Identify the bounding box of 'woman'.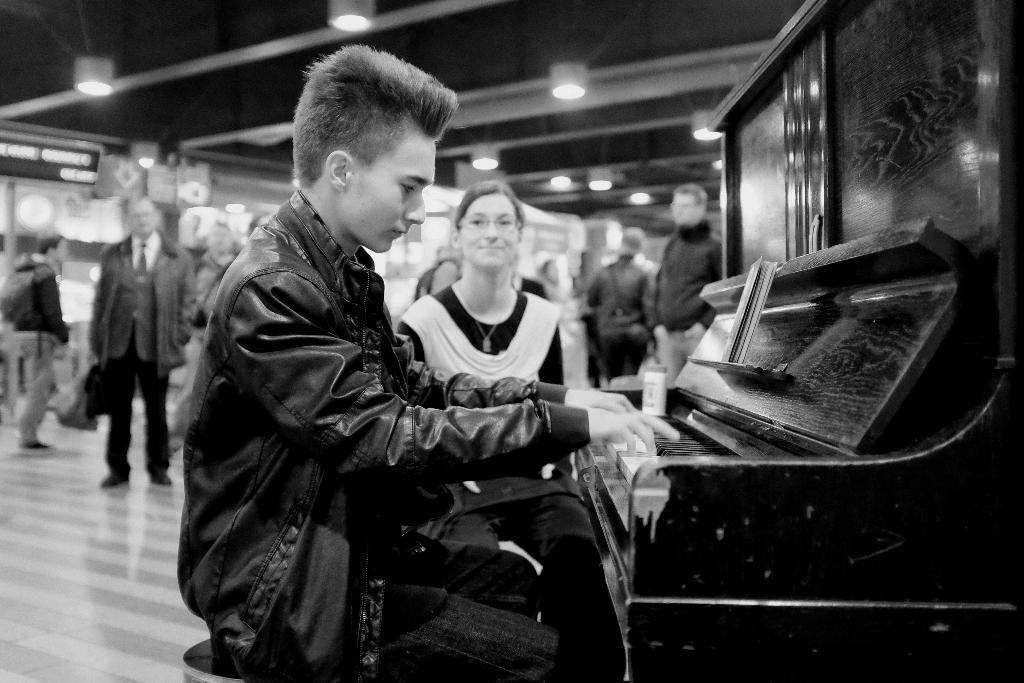
box(383, 147, 618, 634).
